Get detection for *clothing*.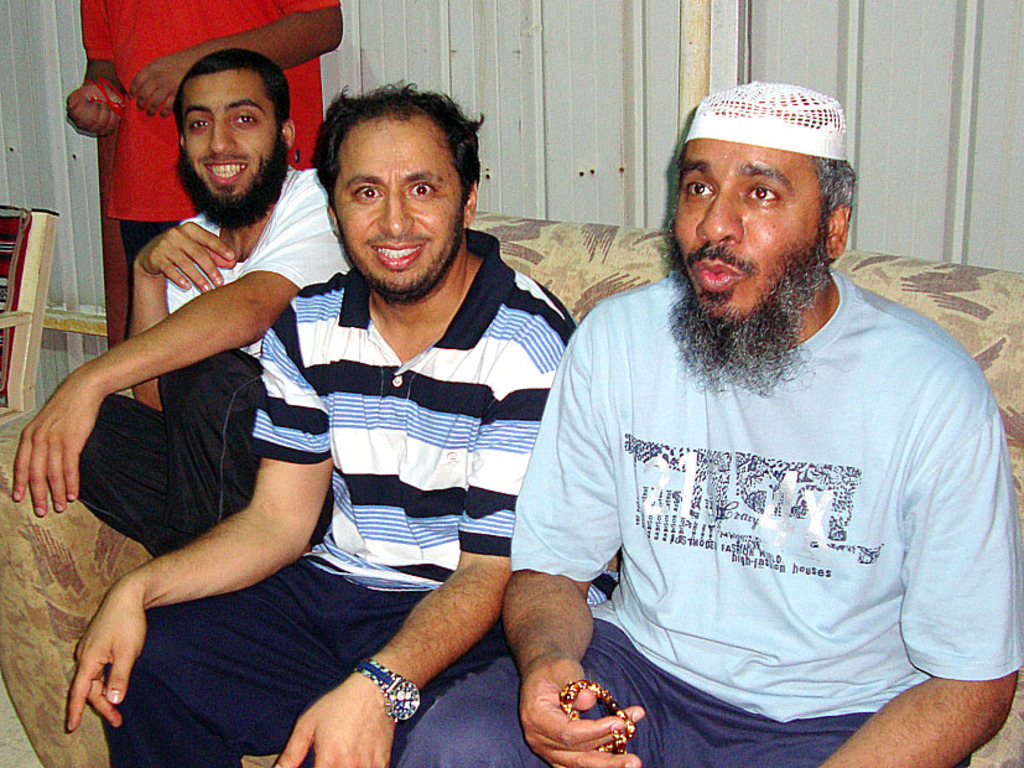
Detection: x1=78 y1=164 x2=347 y2=556.
